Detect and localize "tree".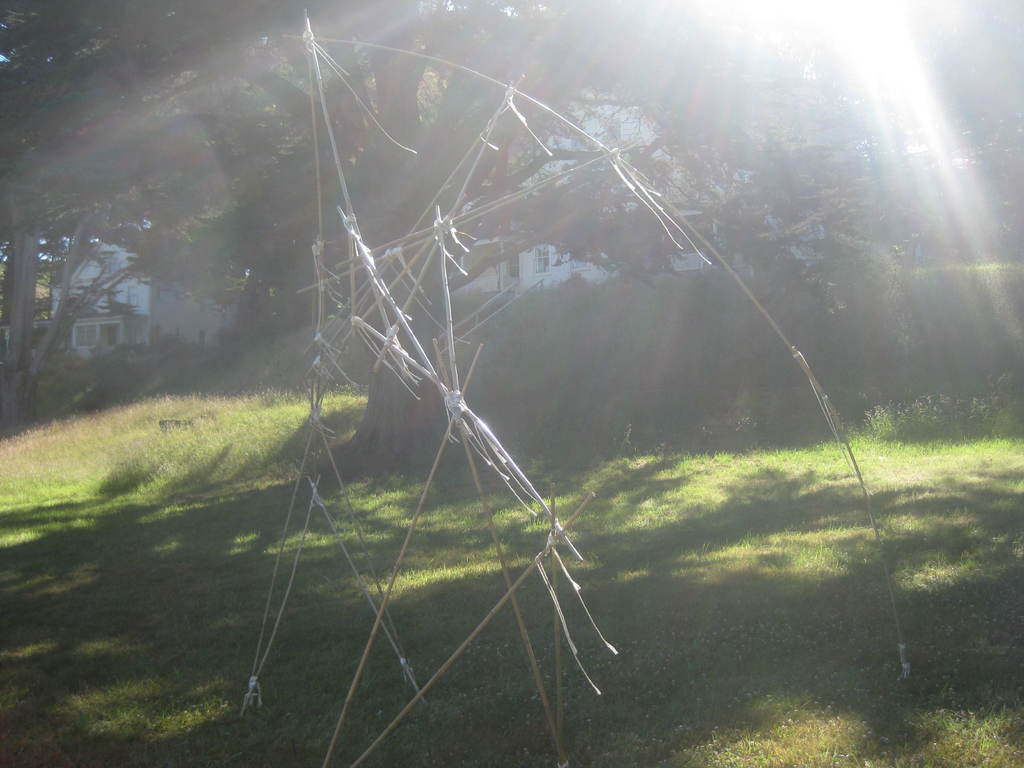
Localized at pyautogui.locateOnScreen(0, 0, 906, 465).
